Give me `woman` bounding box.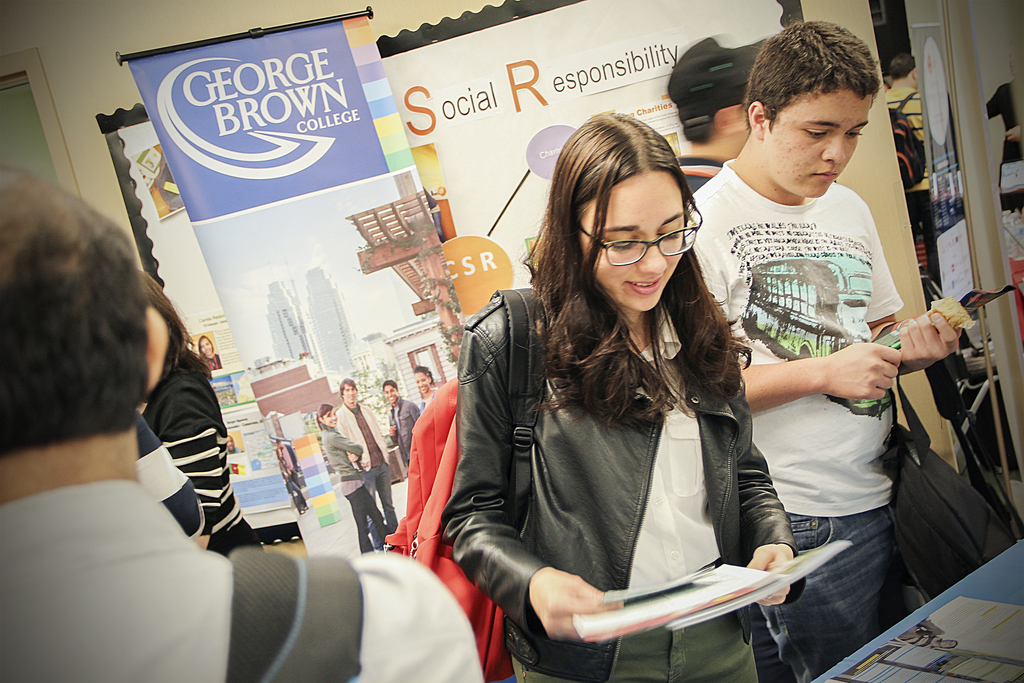
314, 406, 388, 556.
